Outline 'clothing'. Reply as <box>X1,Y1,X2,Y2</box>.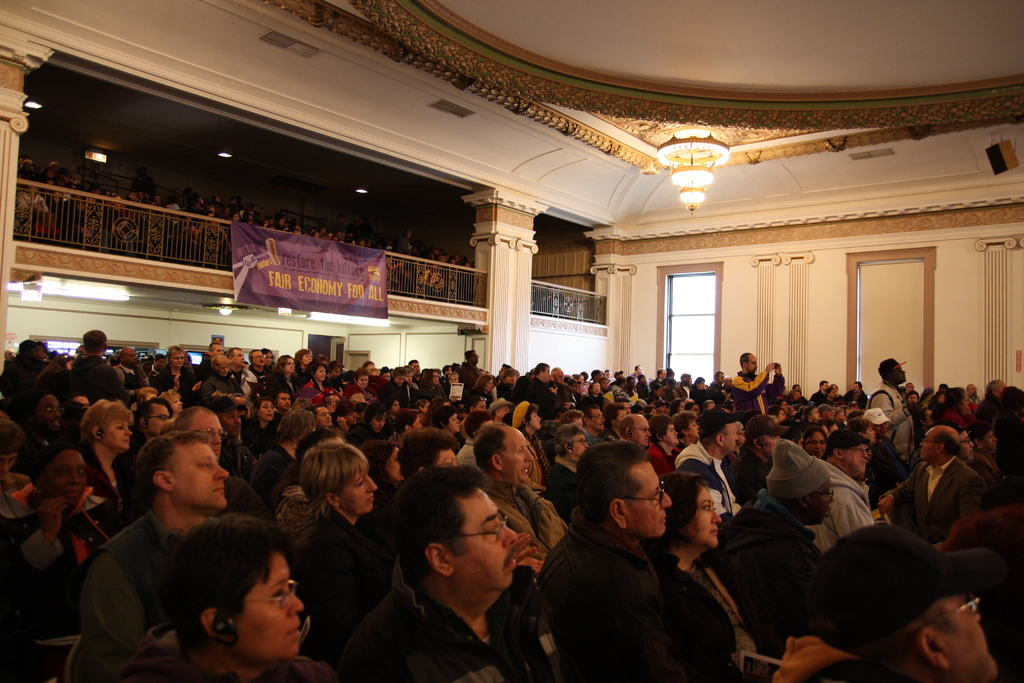
<box>630,368,641,379</box>.
